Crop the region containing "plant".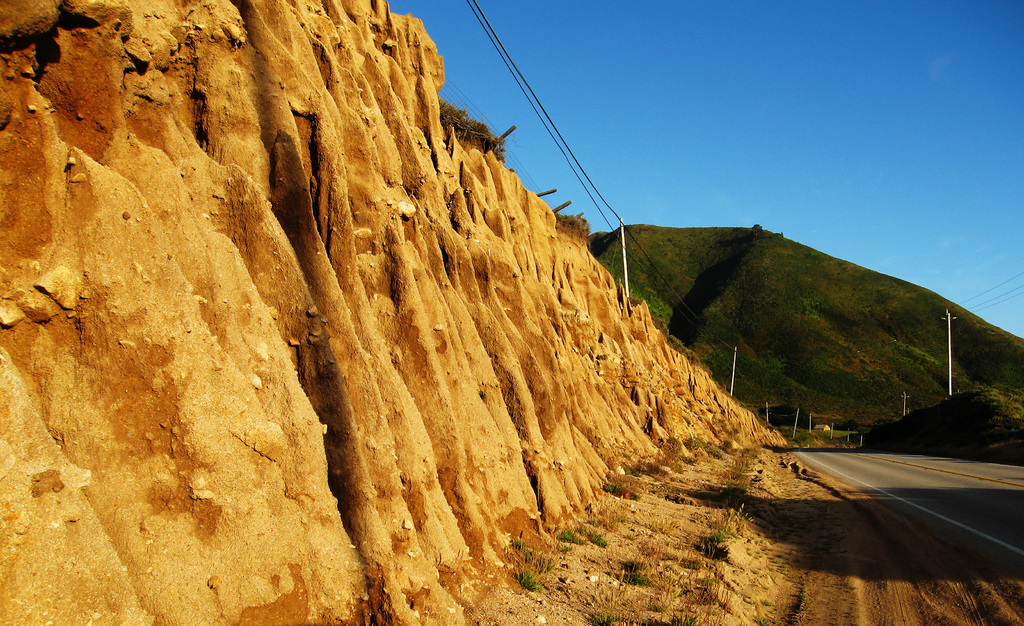
Crop region: (left=626, top=559, right=648, bottom=572).
